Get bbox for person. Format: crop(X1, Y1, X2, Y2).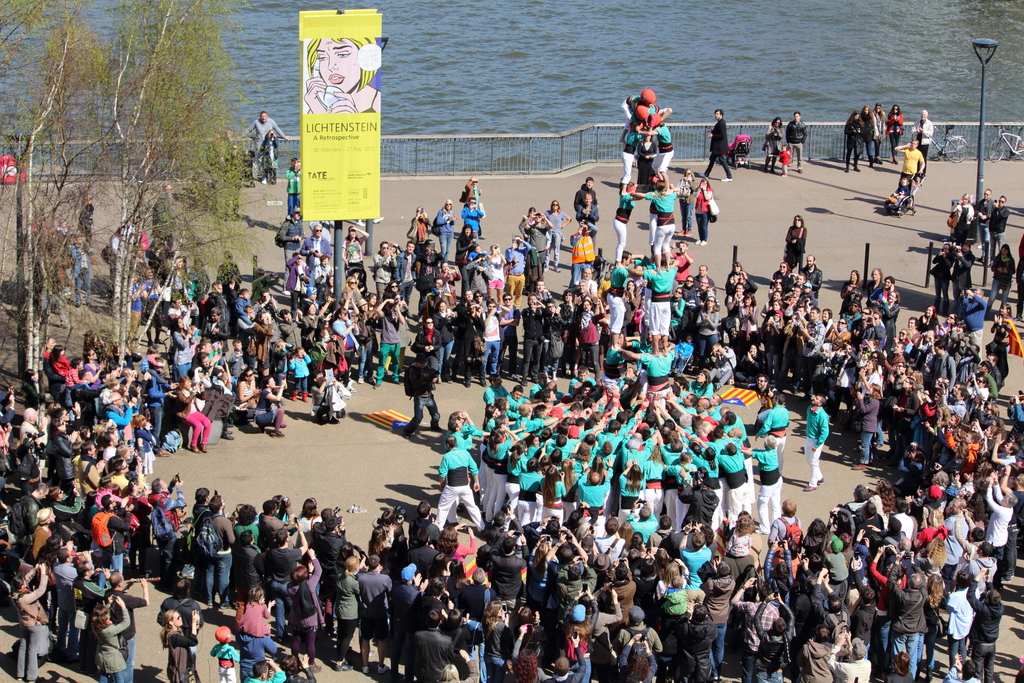
crop(858, 106, 875, 160).
